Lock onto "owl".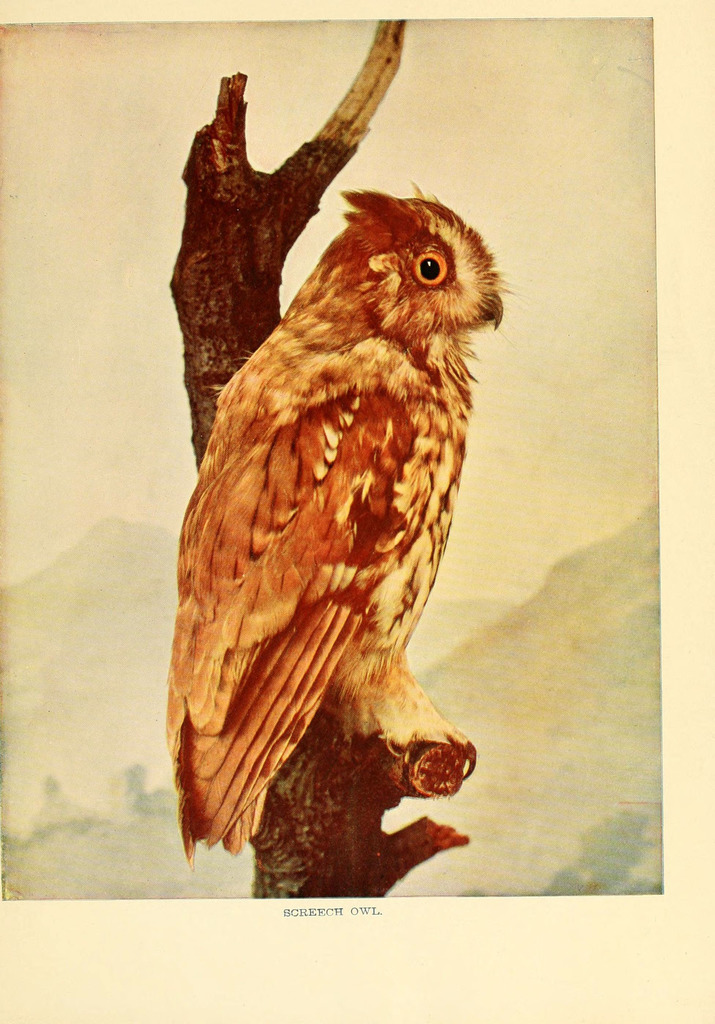
Locked: bbox=(176, 163, 523, 864).
